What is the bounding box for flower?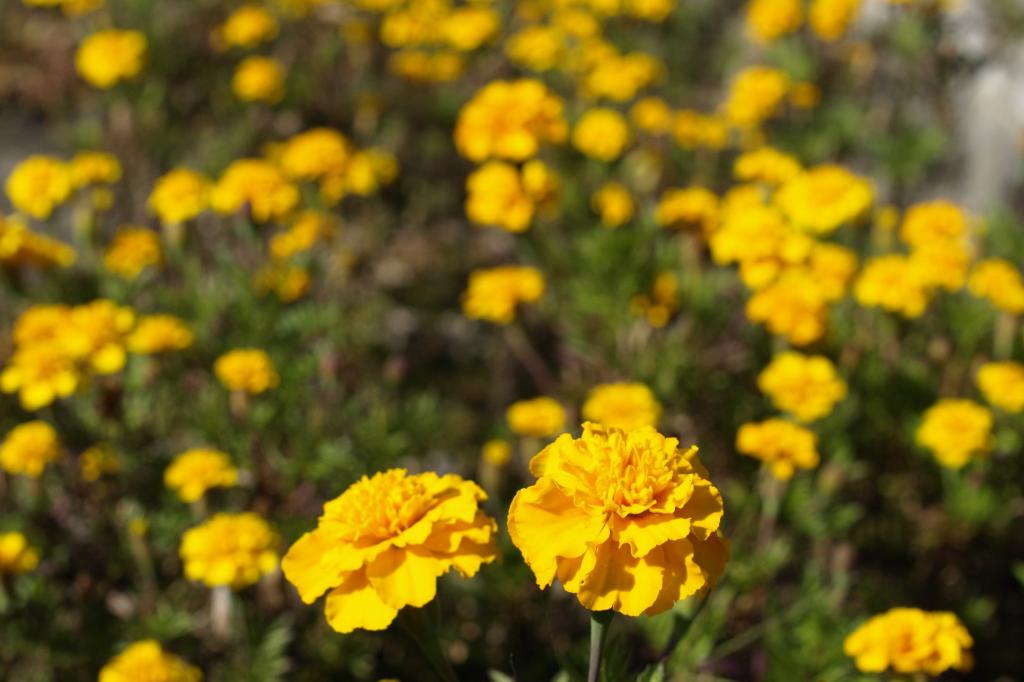
(left=0, top=419, right=52, bottom=478).
